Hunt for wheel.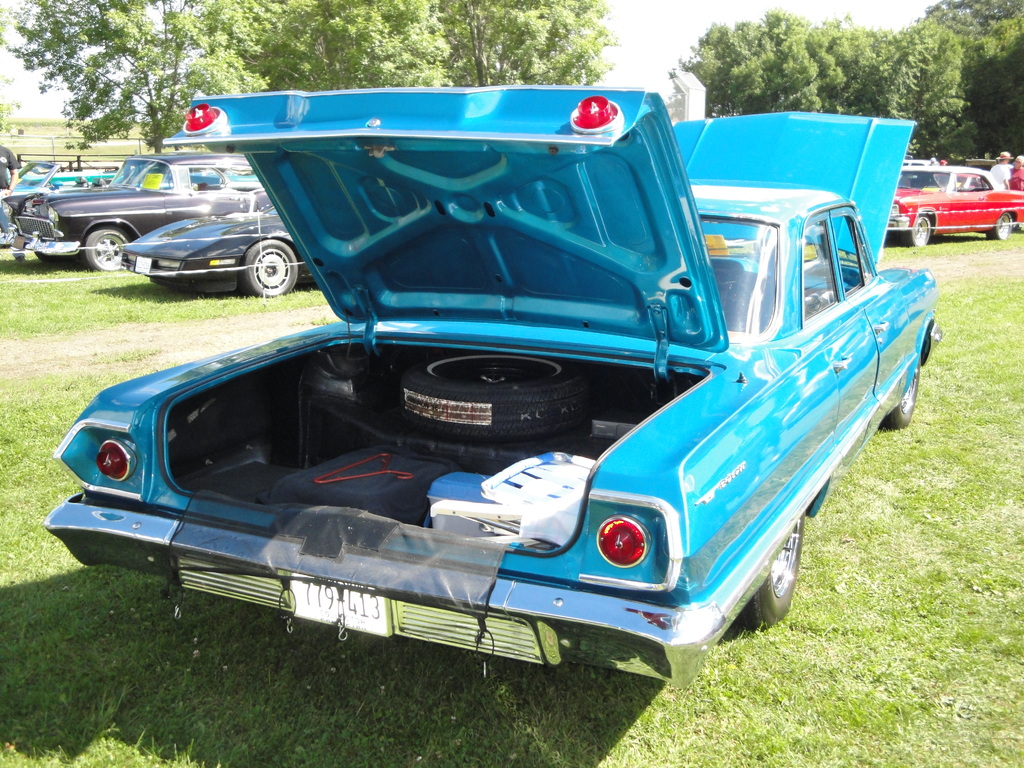
Hunted down at x1=237 y1=238 x2=300 y2=299.
